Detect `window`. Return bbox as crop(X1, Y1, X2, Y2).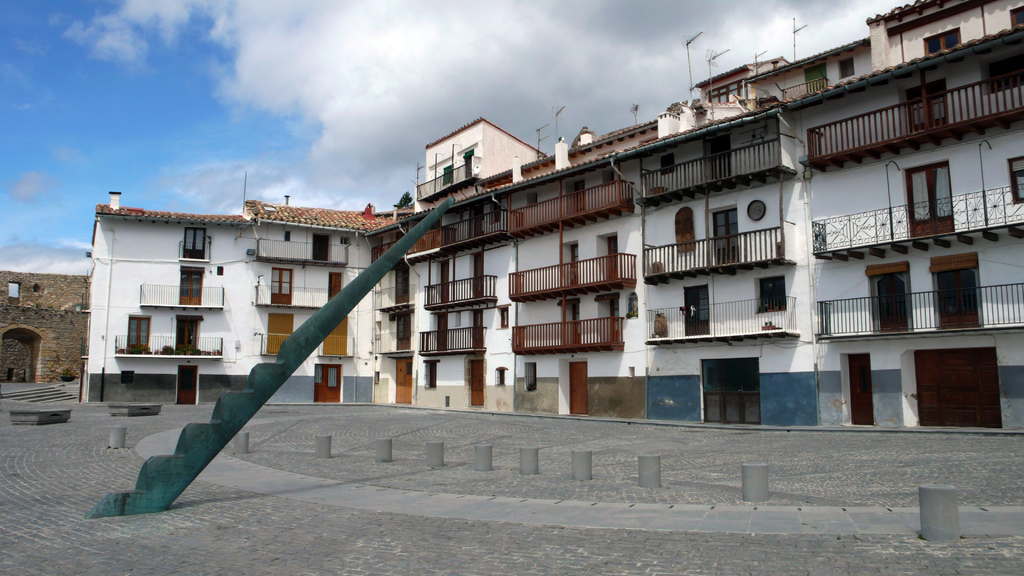
crop(660, 156, 673, 172).
